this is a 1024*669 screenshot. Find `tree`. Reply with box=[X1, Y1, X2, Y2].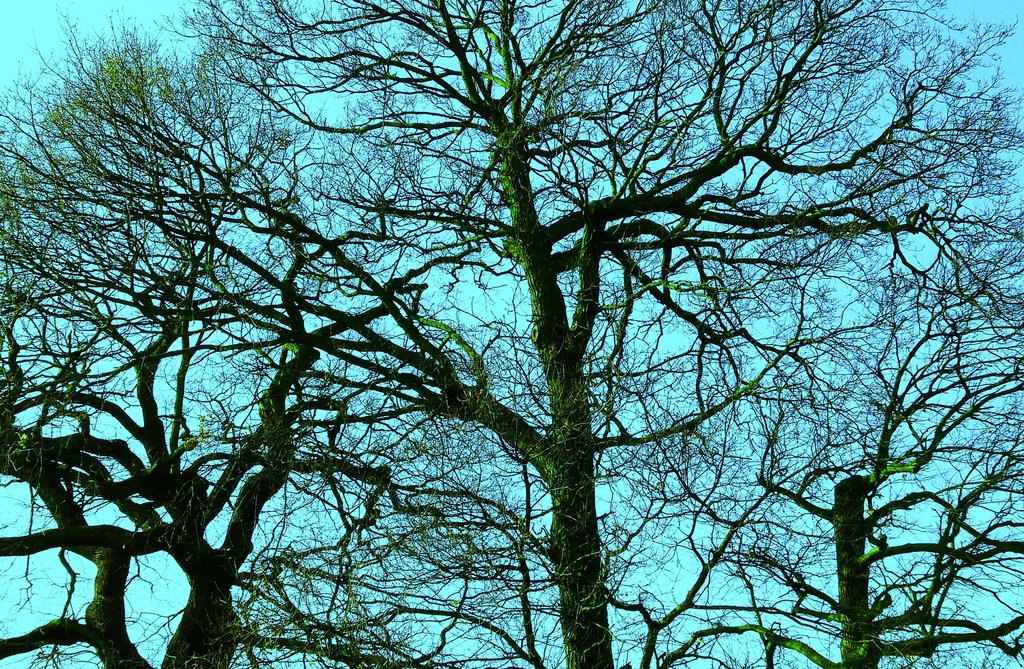
box=[0, 0, 1023, 668].
